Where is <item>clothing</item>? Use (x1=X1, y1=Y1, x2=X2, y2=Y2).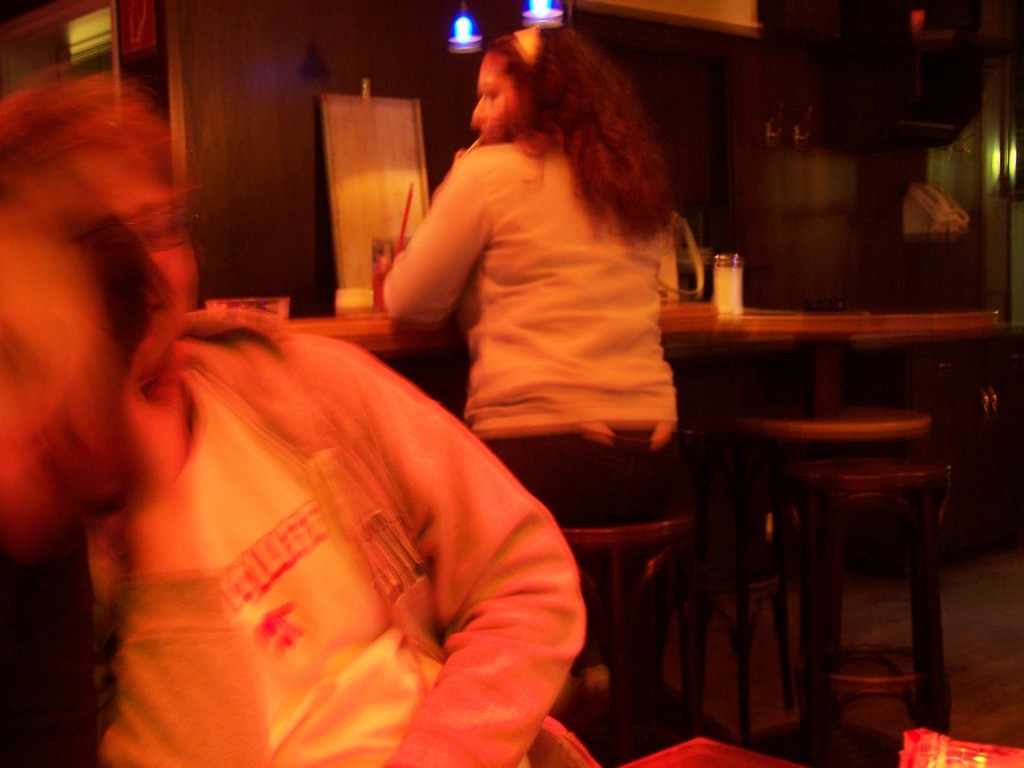
(x1=381, y1=128, x2=709, y2=536).
